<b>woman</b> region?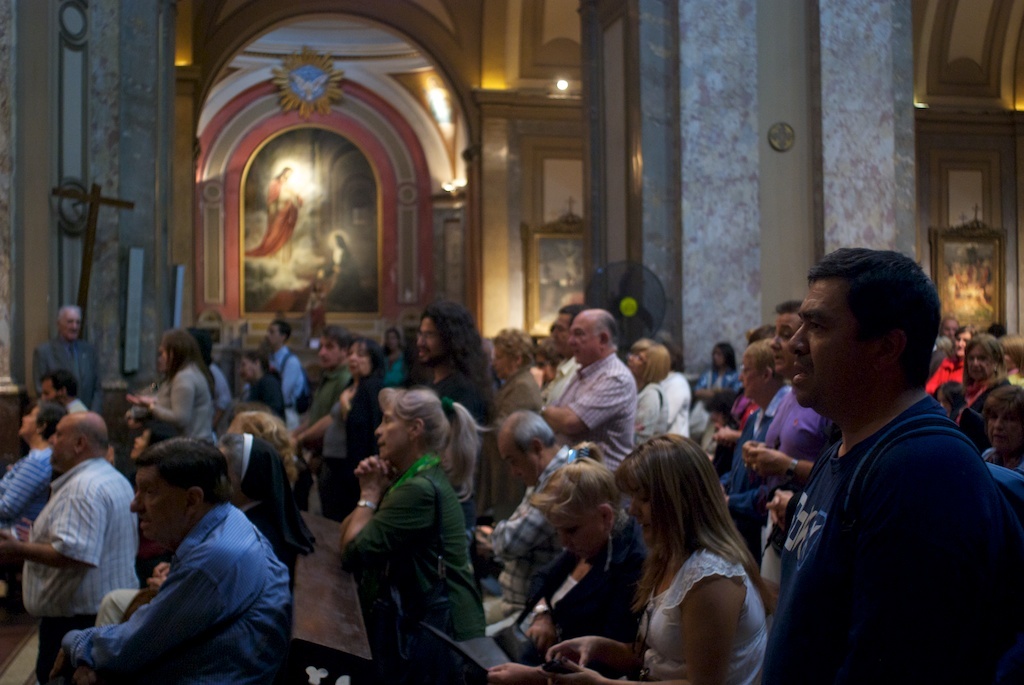
select_region(691, 339, 743, 420)
